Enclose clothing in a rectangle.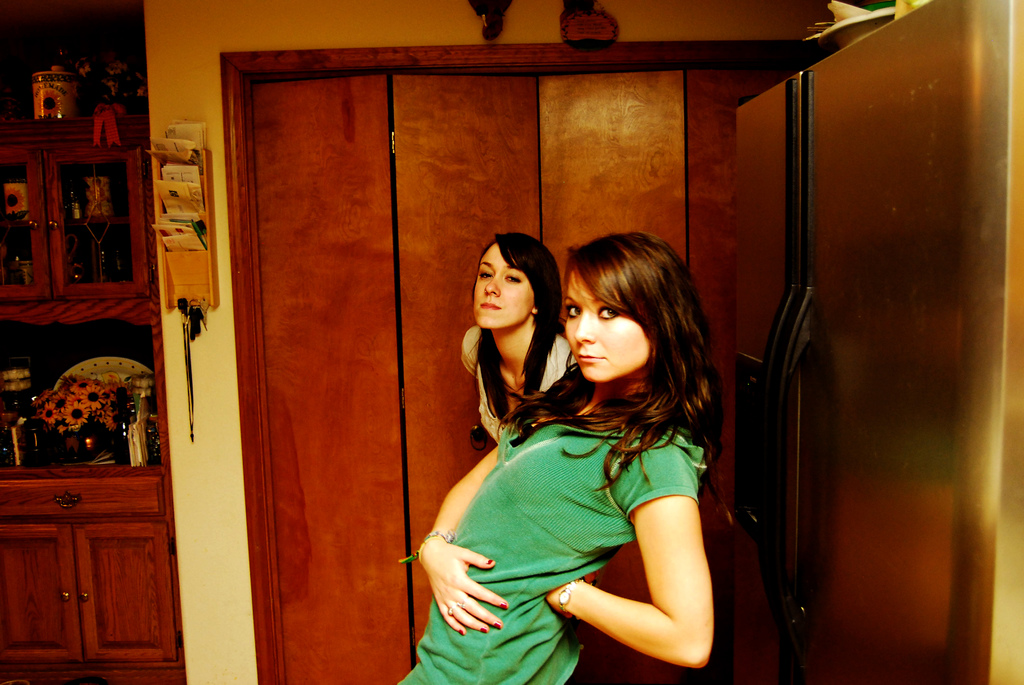
select_region(461, 323, 595, 452).
